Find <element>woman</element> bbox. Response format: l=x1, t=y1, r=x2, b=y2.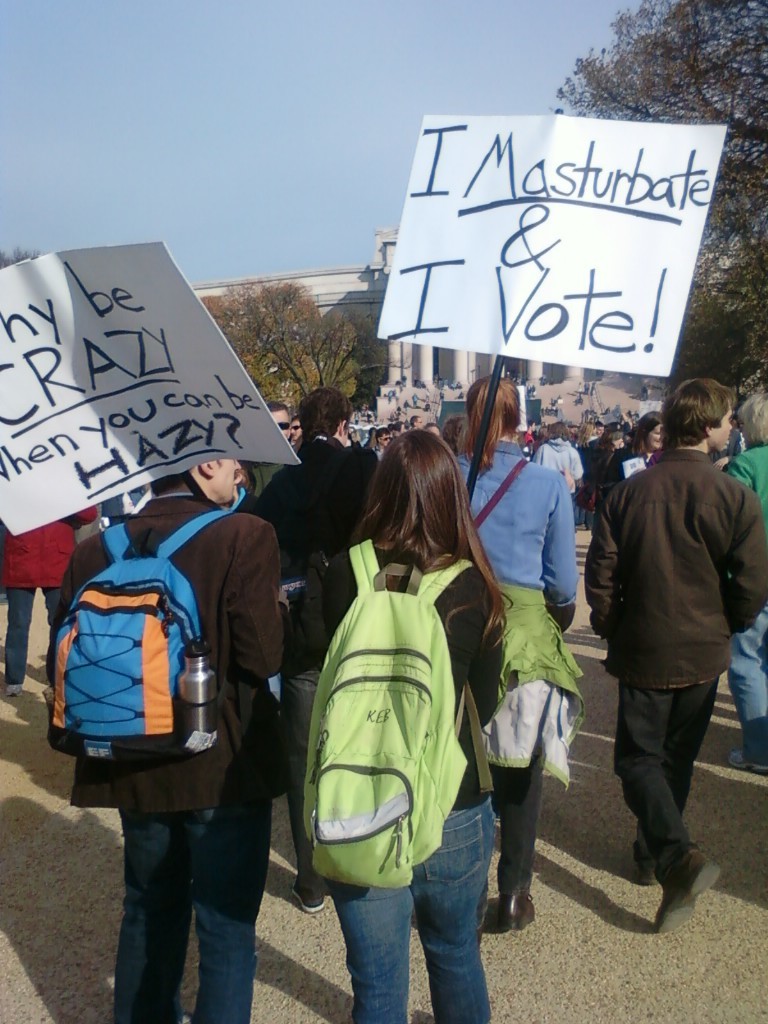
l=727, t=395, r=767, b=769.
